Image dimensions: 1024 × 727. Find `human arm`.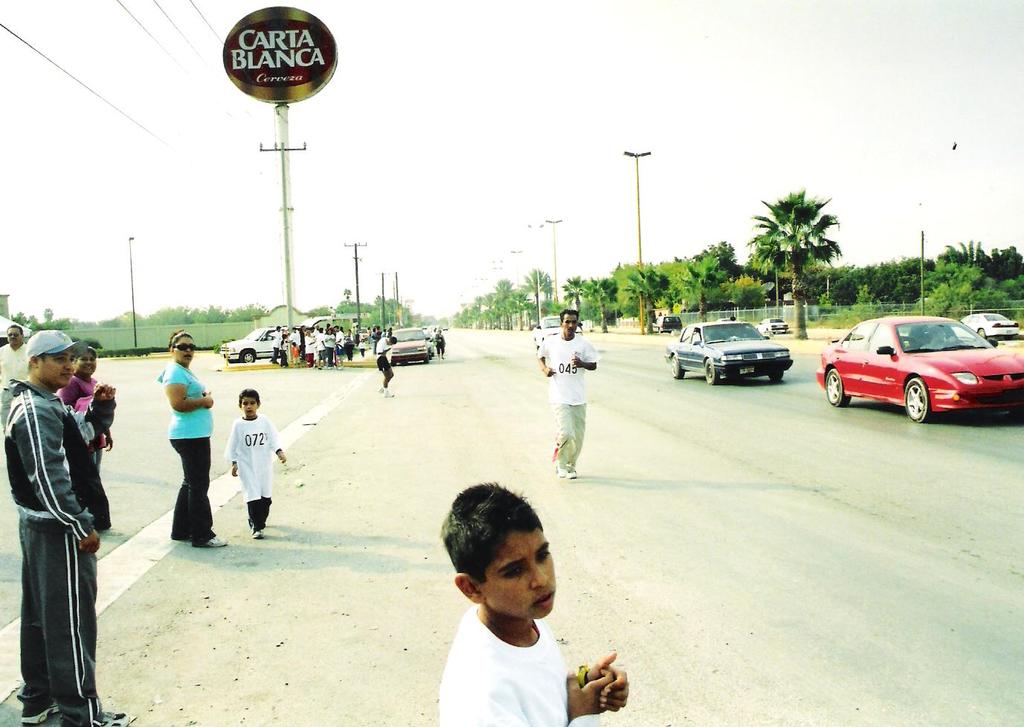
bbox=(535, 337, 552, 377).
